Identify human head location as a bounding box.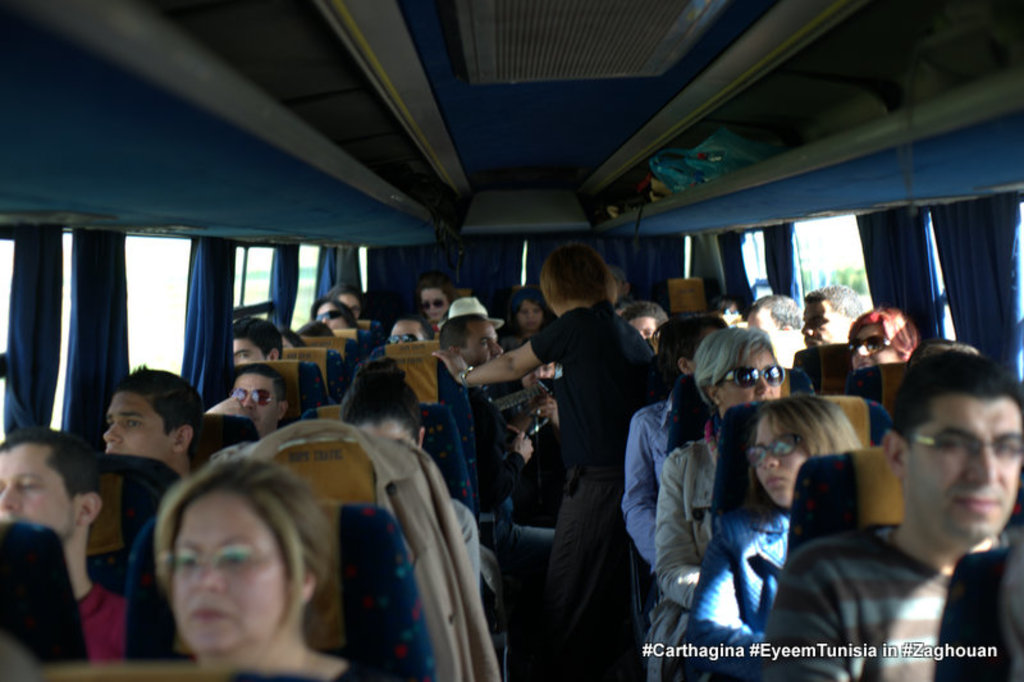
x1=306 y1=296 x2=355 y2=329.
